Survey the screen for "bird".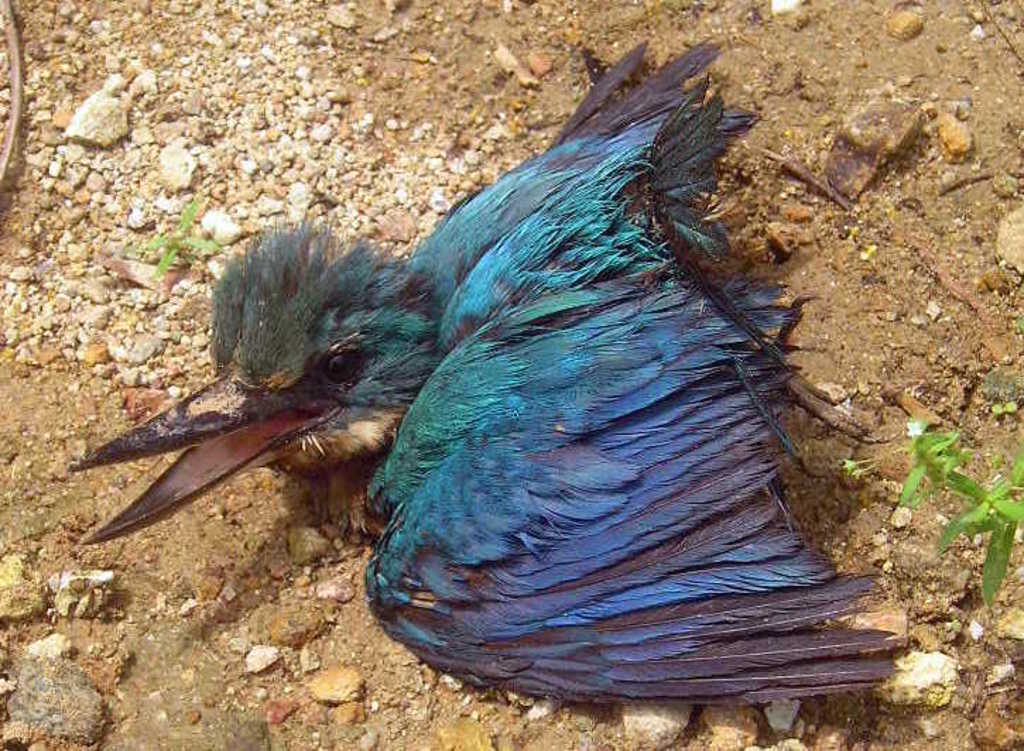
Survey found: left=162, top=66, right=866, bottom=630.
